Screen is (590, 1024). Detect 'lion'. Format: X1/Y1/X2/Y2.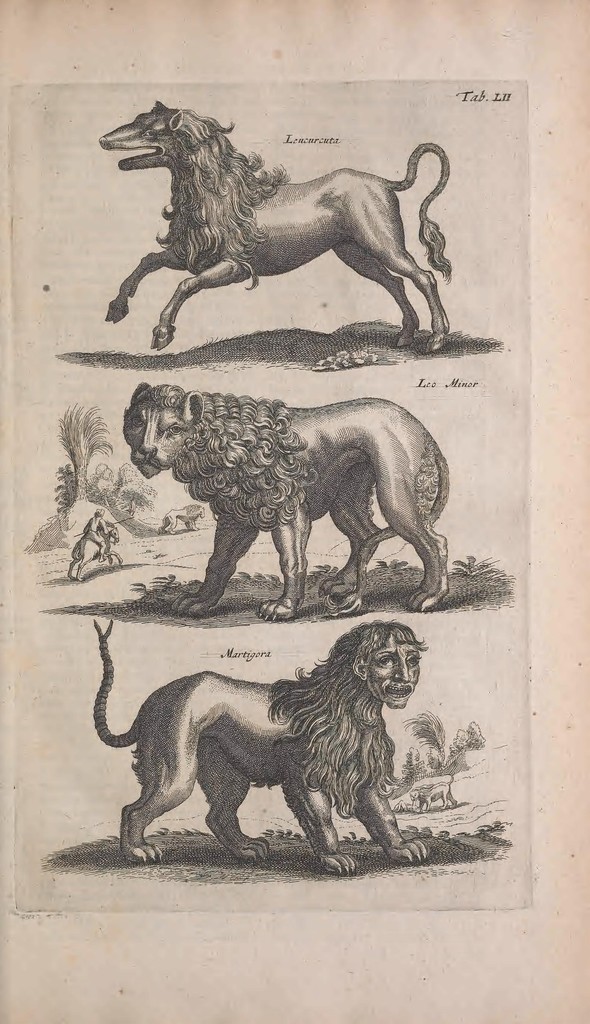
91/613/436/874.
